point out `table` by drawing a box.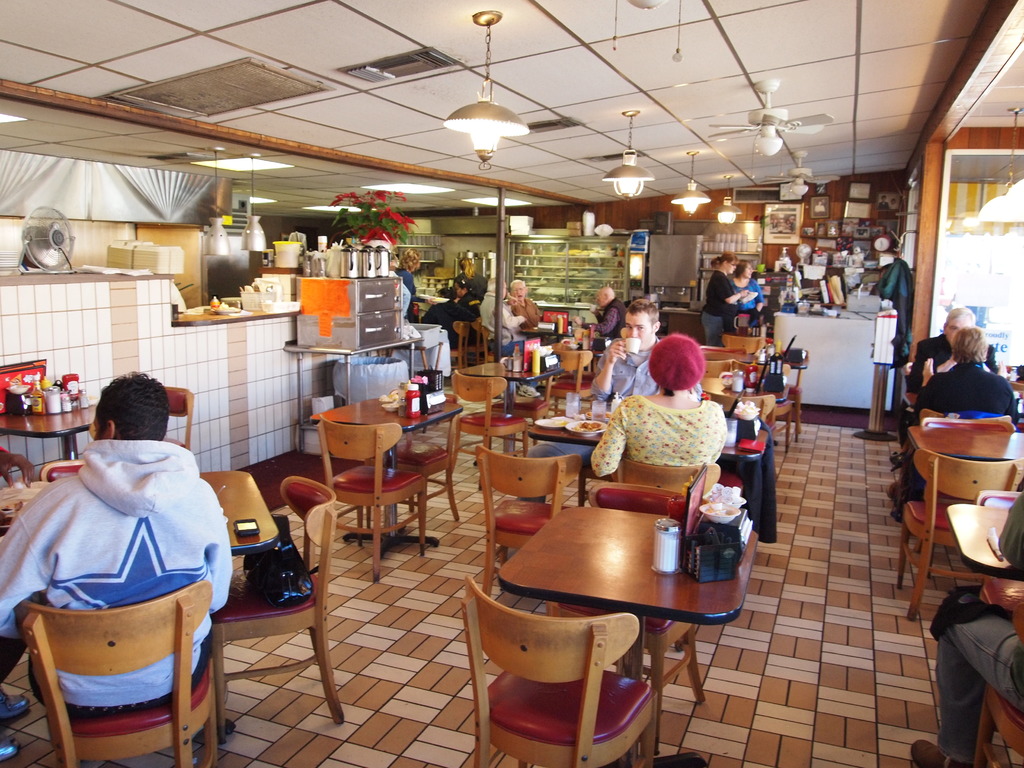
453 342 571 430.
